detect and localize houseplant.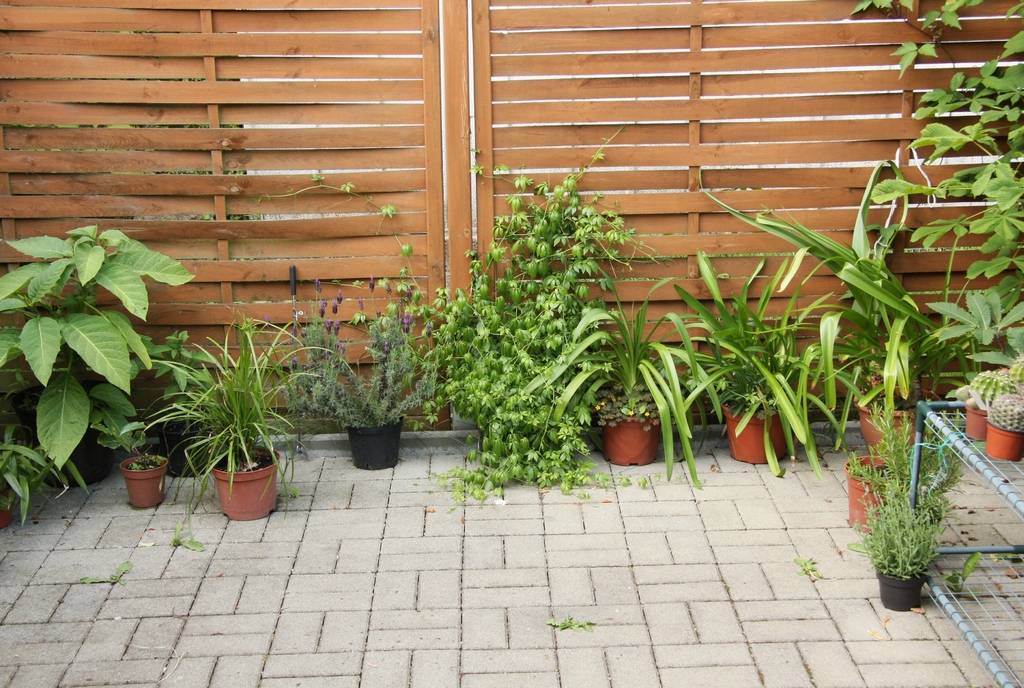
Localized at BBox(274, 307, 451, 468).
